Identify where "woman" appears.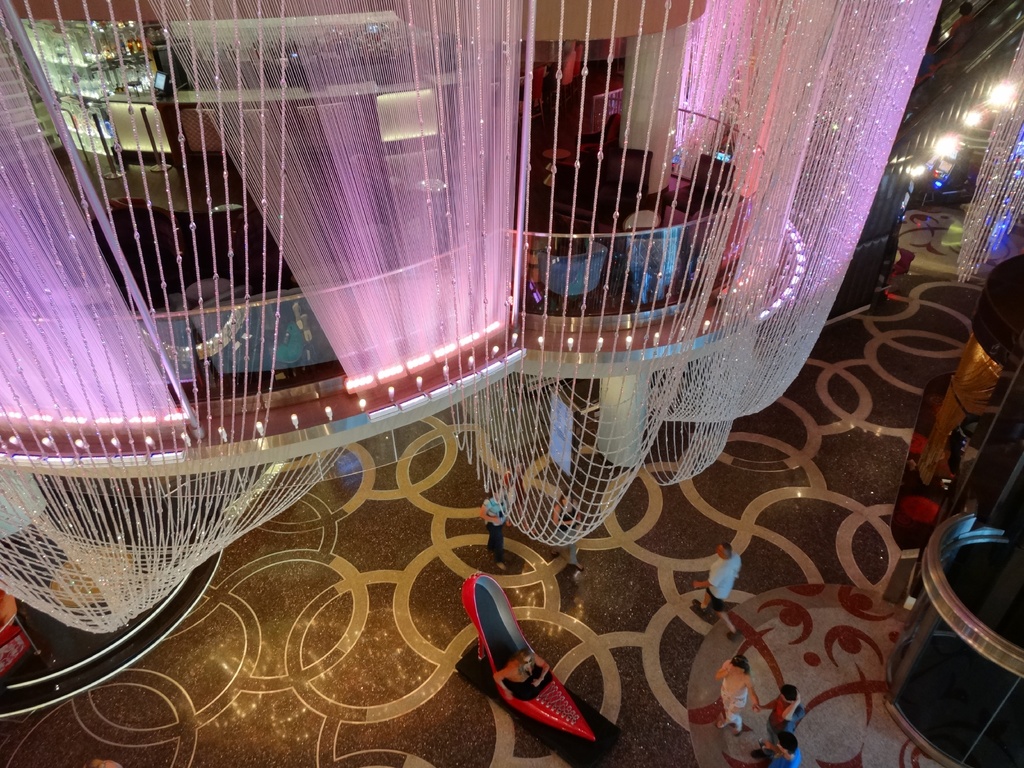
Appears at [x1=502, y1=460, x2=540, y2=534].
